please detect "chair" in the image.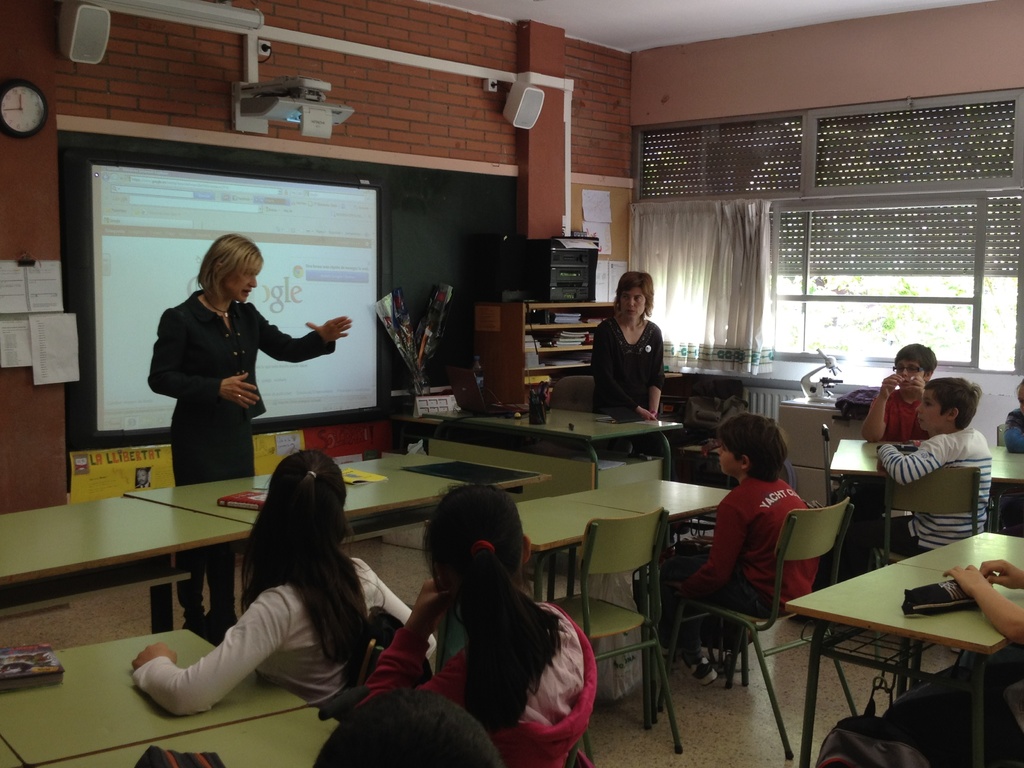
657:499:856:757.
